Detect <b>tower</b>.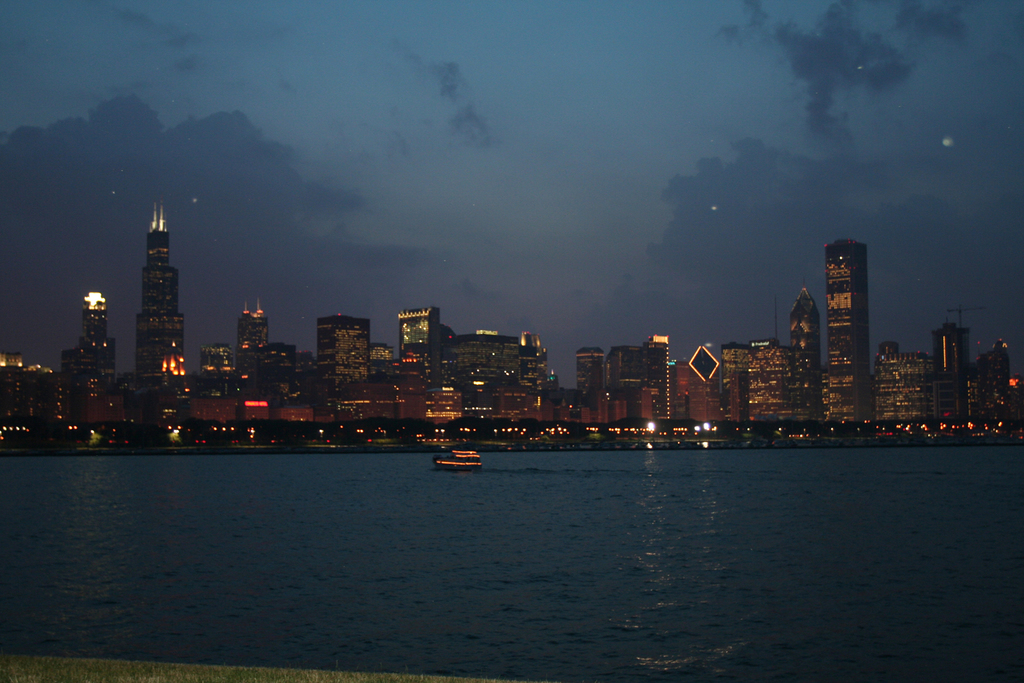
Detected at 749/294/785/421.
